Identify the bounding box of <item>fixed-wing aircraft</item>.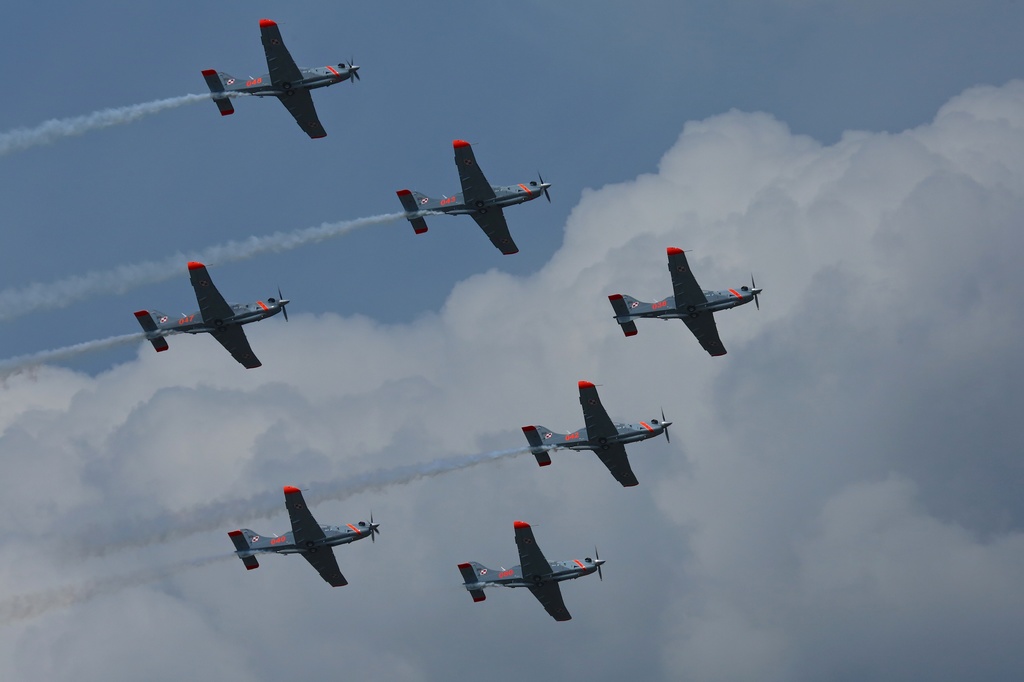
region(522, 381, 672, 486).
